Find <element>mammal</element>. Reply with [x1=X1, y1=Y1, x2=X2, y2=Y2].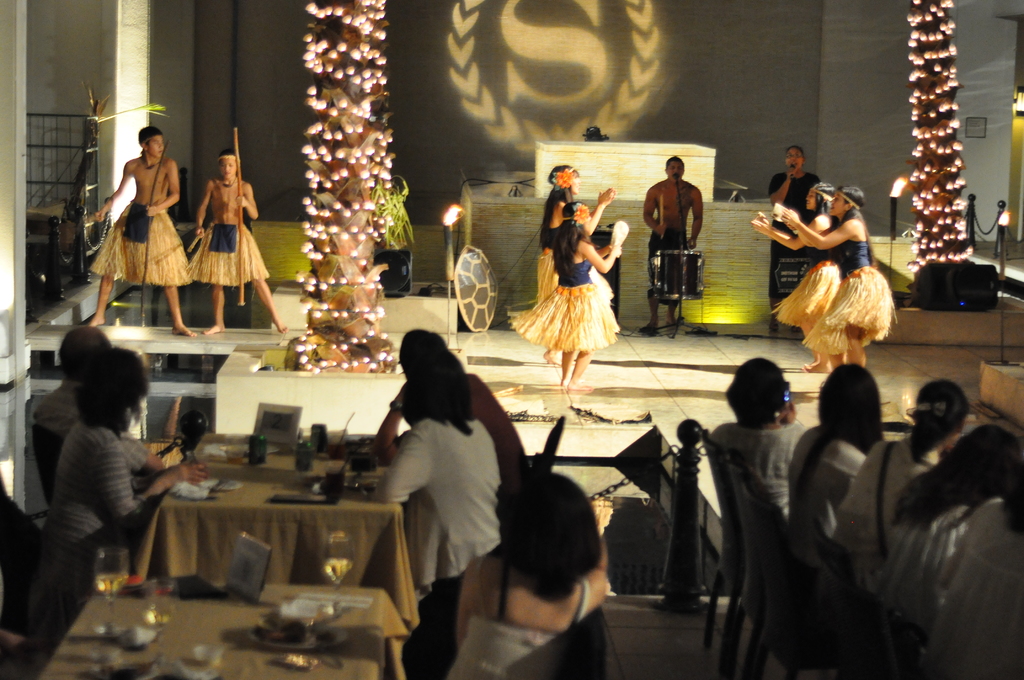
[x1=435, y1=446, x2=637, y2=670].
